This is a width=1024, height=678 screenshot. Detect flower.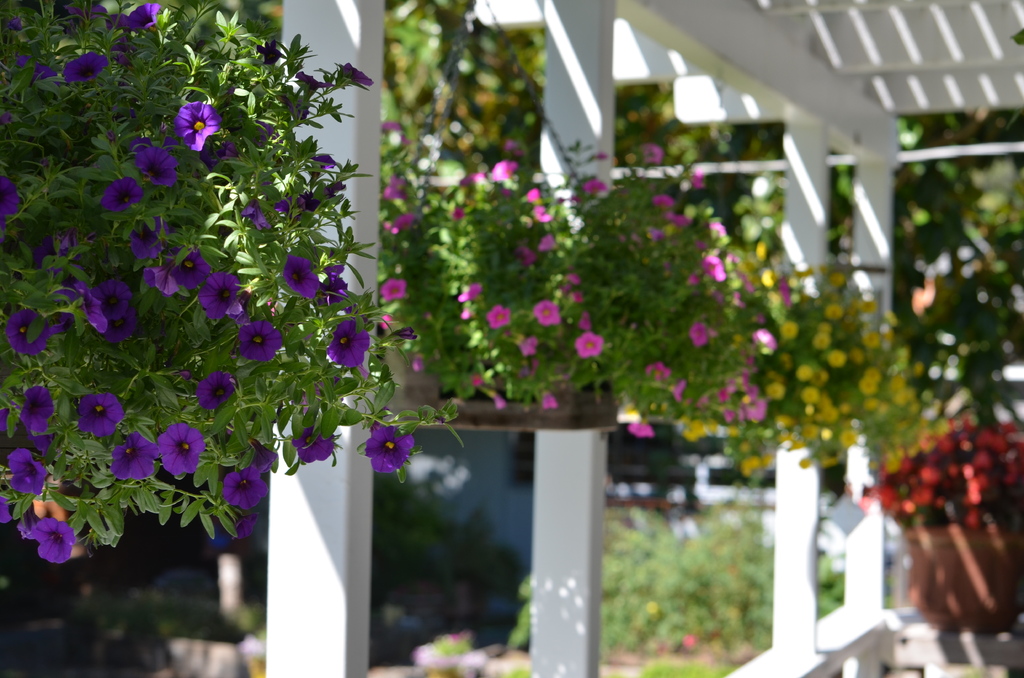
Rect(296, 191, 320, 213).
